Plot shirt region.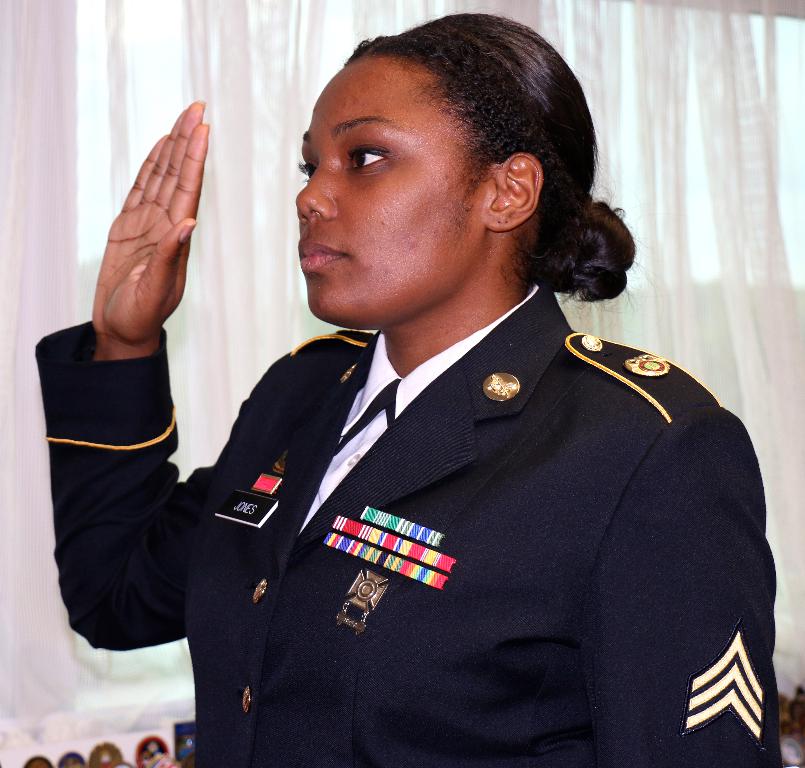
Plotted at (298, 288, 534, 534).
